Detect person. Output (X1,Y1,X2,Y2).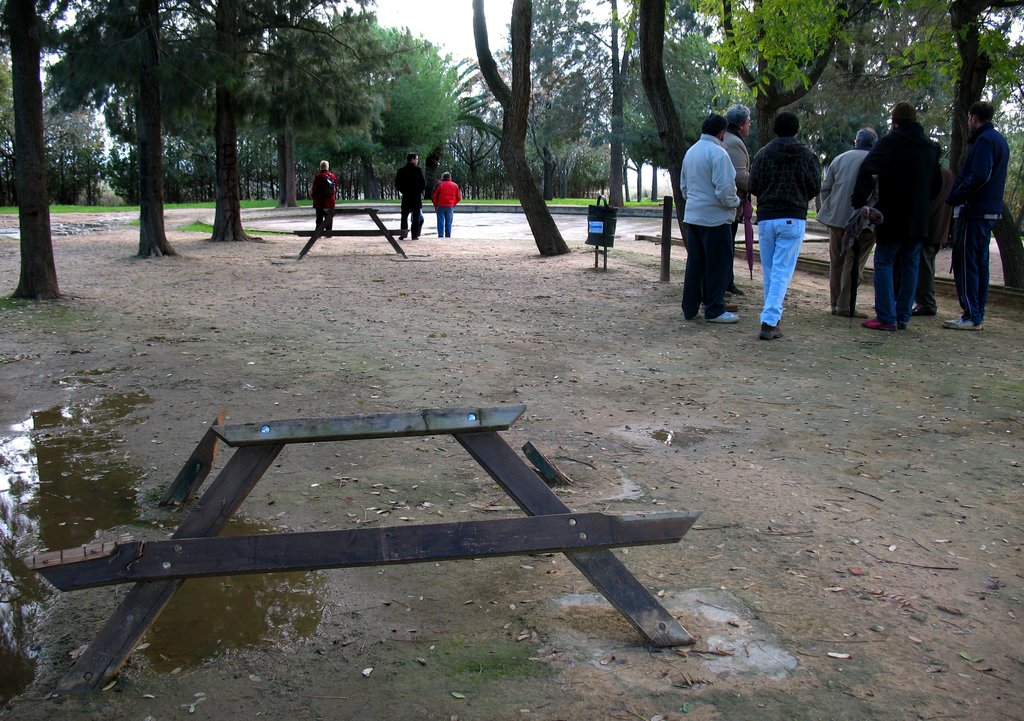
(675,107,740,322).
